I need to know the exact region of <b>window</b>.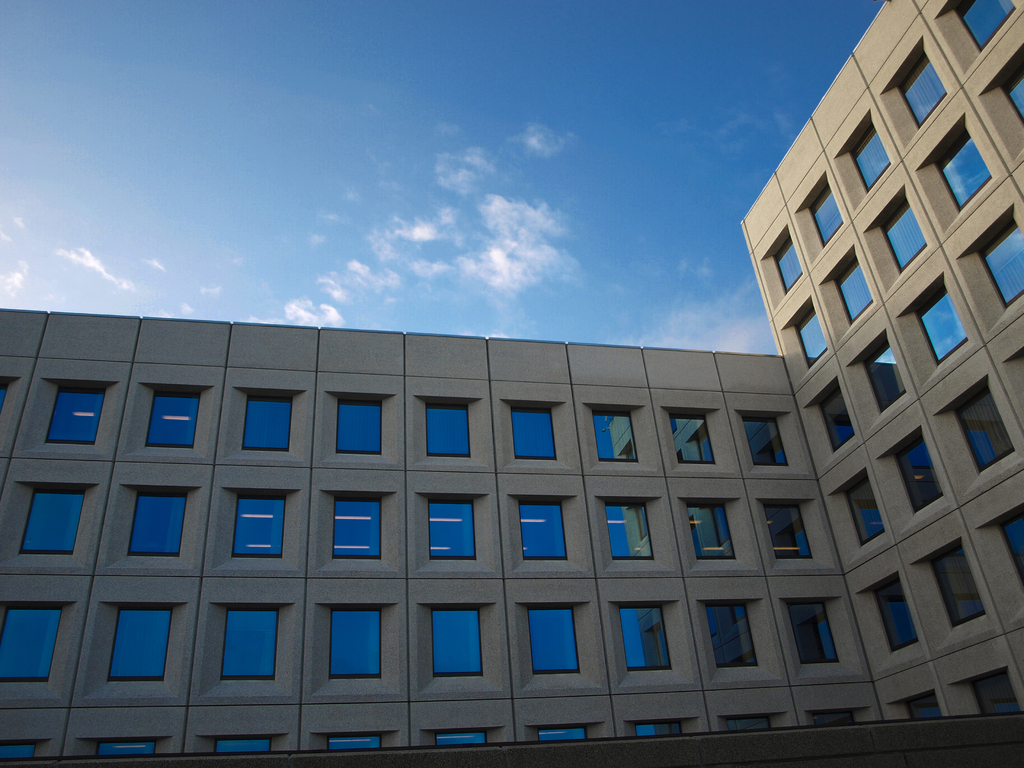
Region: 956:389:1020:476.
